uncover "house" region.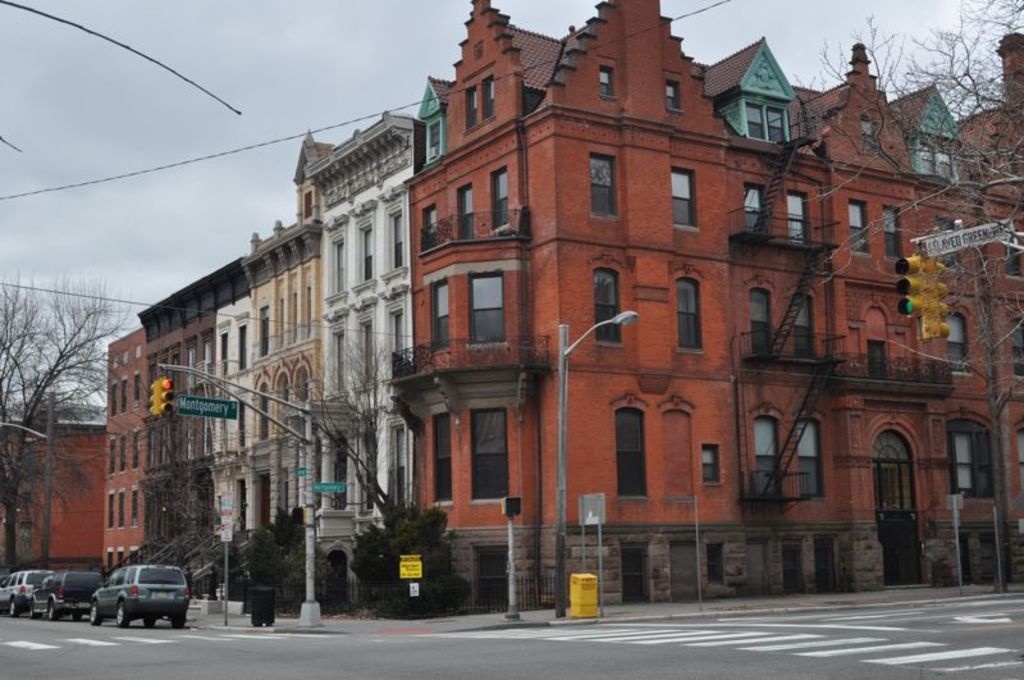
Uncovered: 302 105 420 612.
